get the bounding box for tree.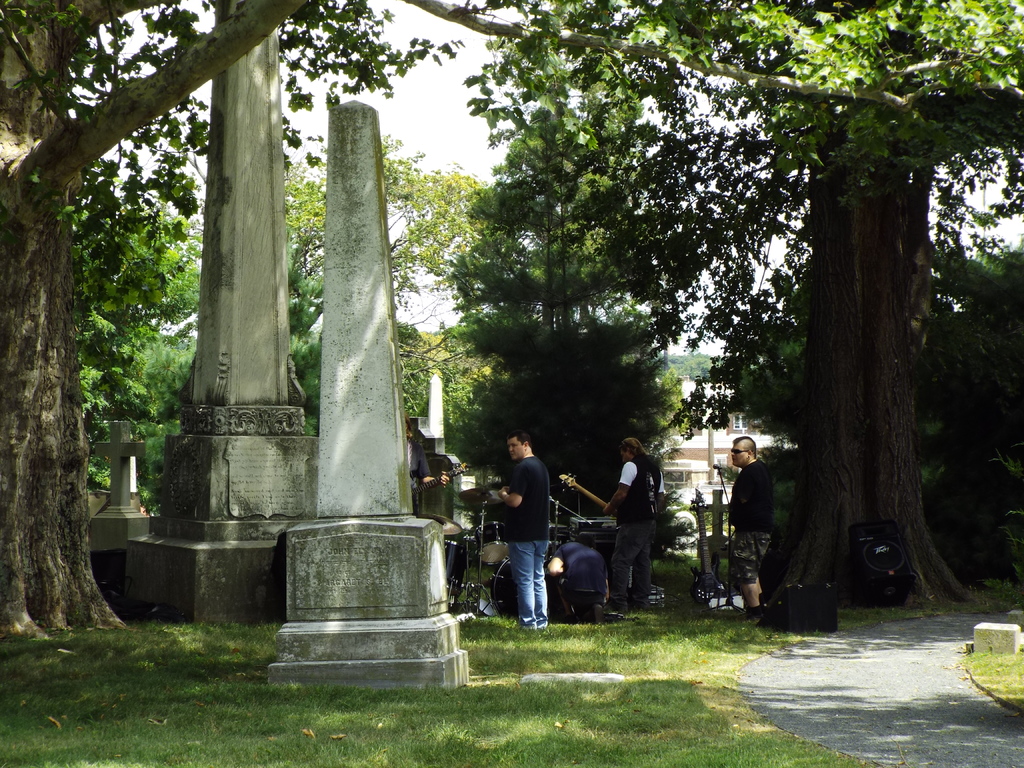
select_region(134, 221, 413, 519).
